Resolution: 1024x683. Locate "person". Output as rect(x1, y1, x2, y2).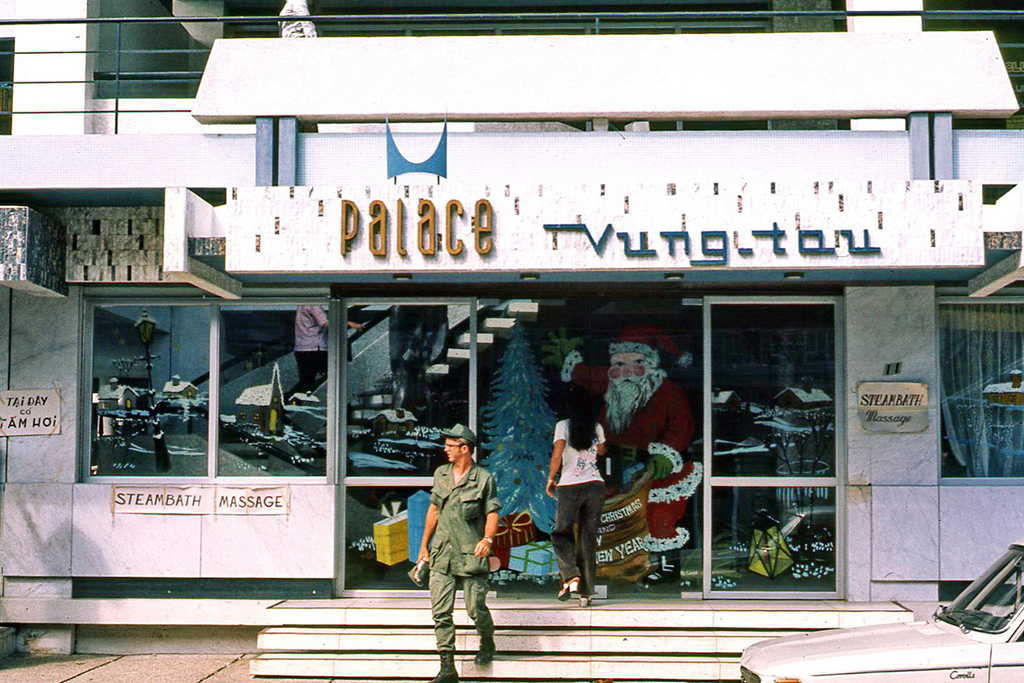
rect(275, 0, 316, 131).
